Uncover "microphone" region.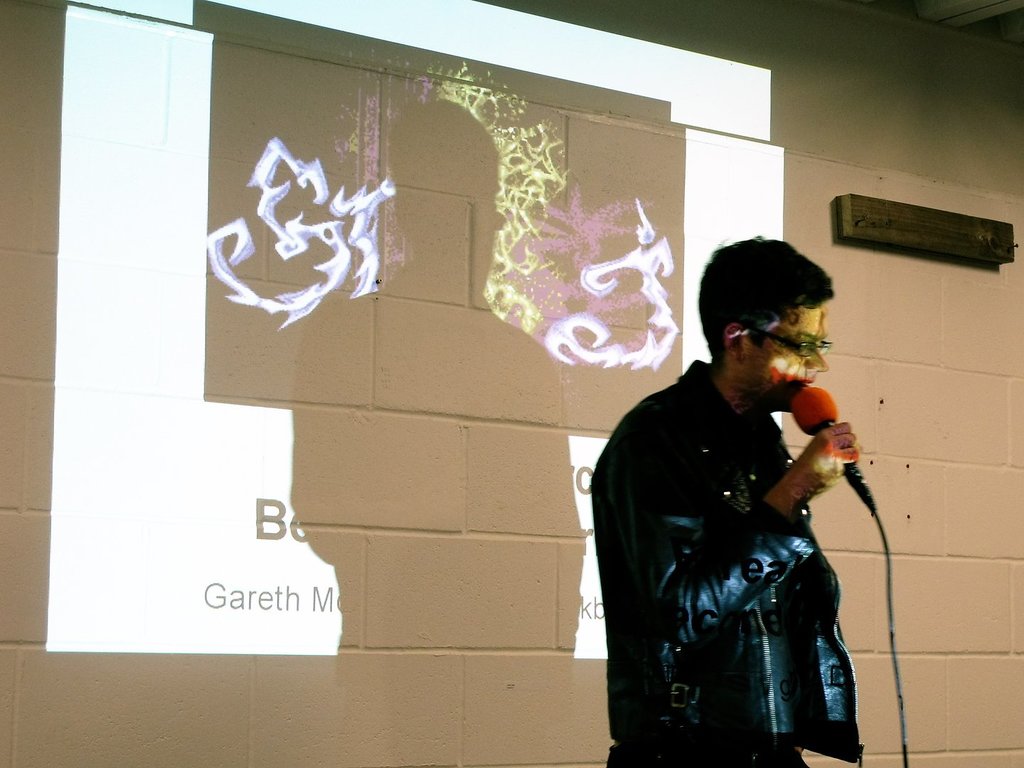
Uncovered: box=[781, 381, 868, 518].
